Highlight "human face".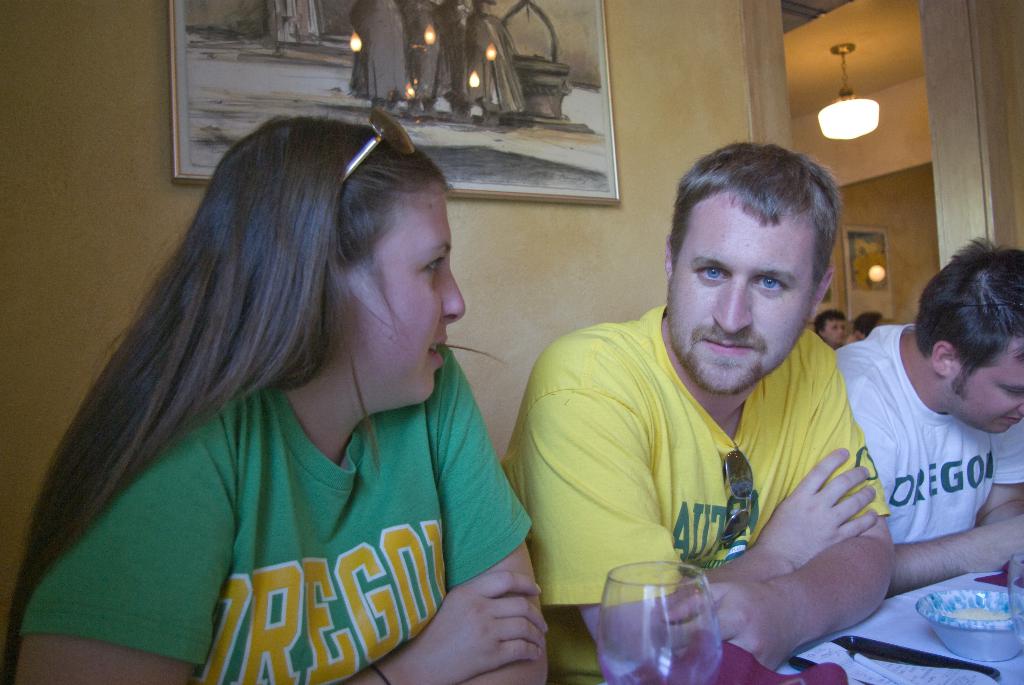
Highlighted region: (x1=339, y1=187, x2=467, y2=402).
